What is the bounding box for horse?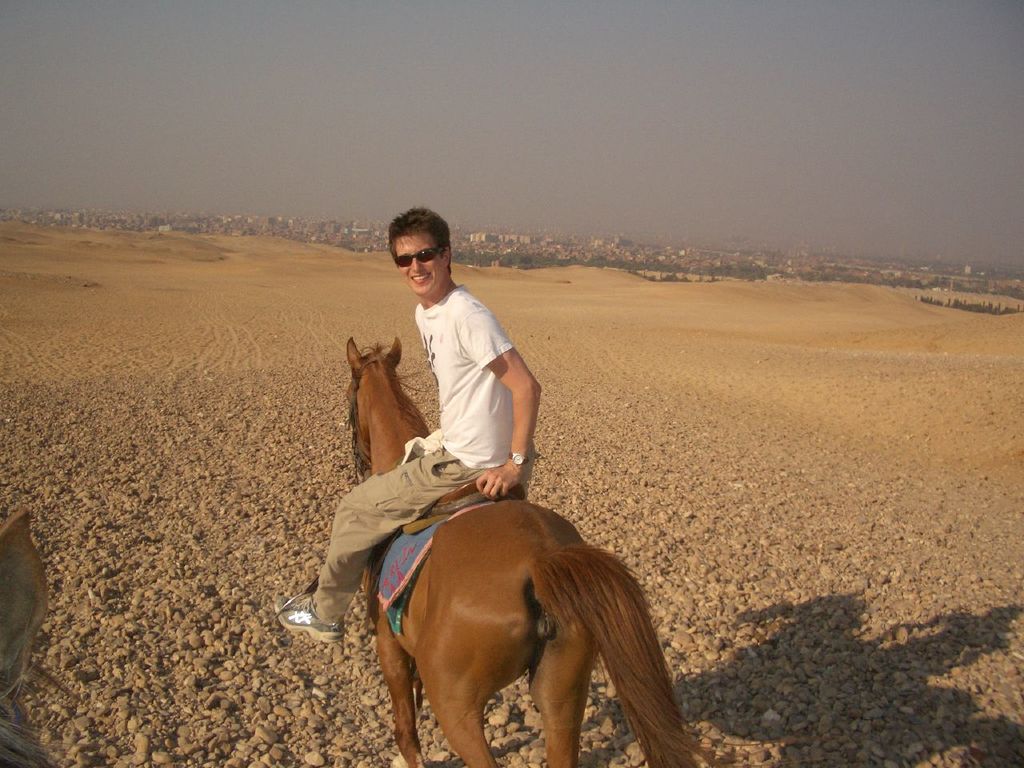
(343,333,722,767).
